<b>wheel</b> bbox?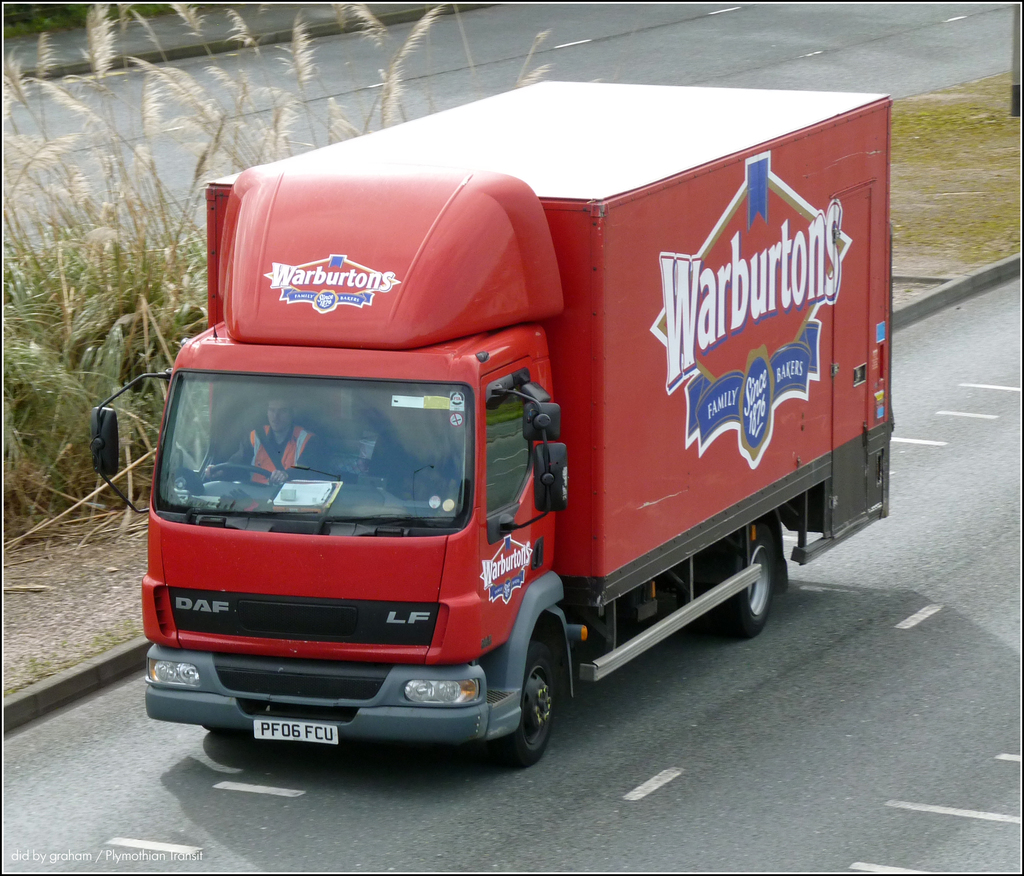
{"x1": 722, "y1": 531, "x2": 779, "y2": 642}
